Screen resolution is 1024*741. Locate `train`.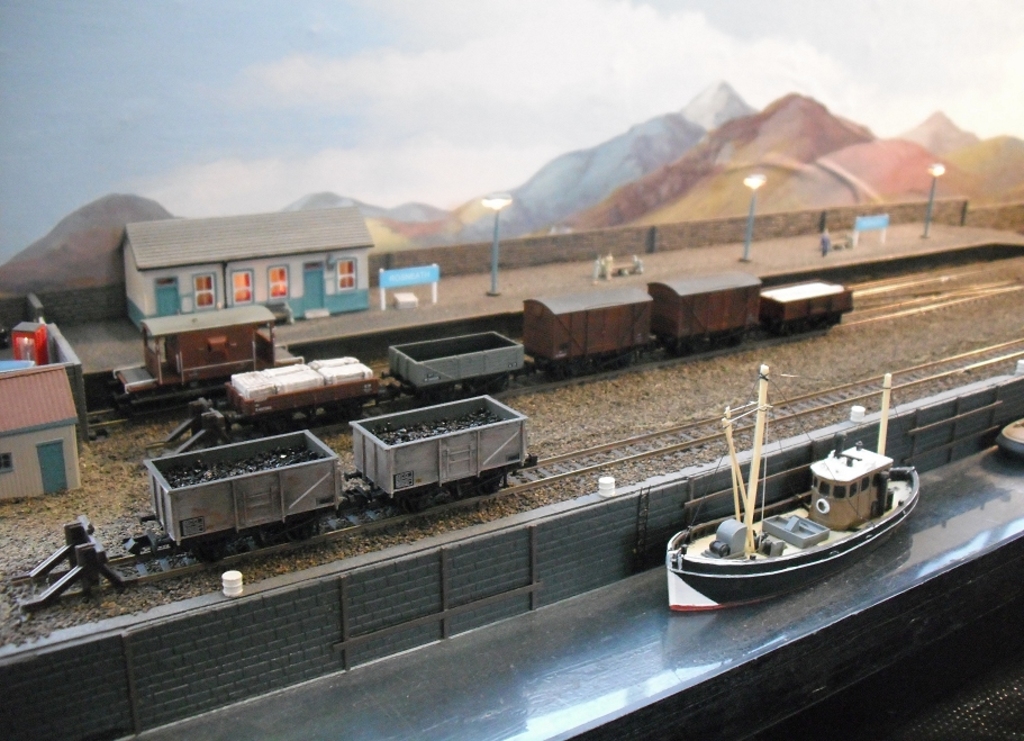
(left=153, top=269, right=857, bottom=455).
